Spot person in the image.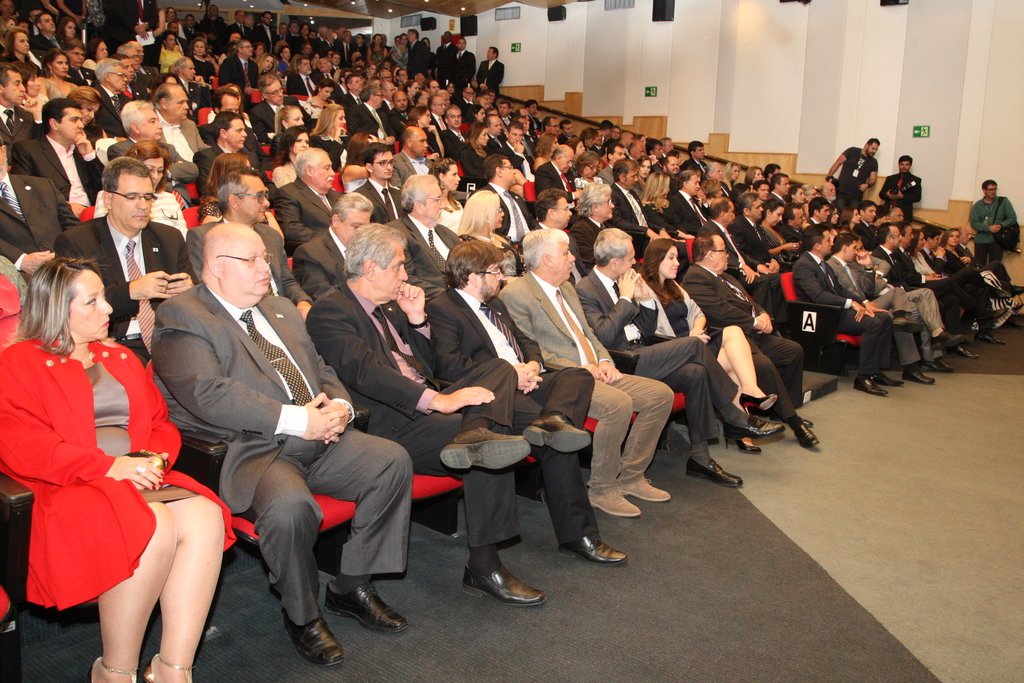
person found at bbox=[357, 142, 408, 222].
